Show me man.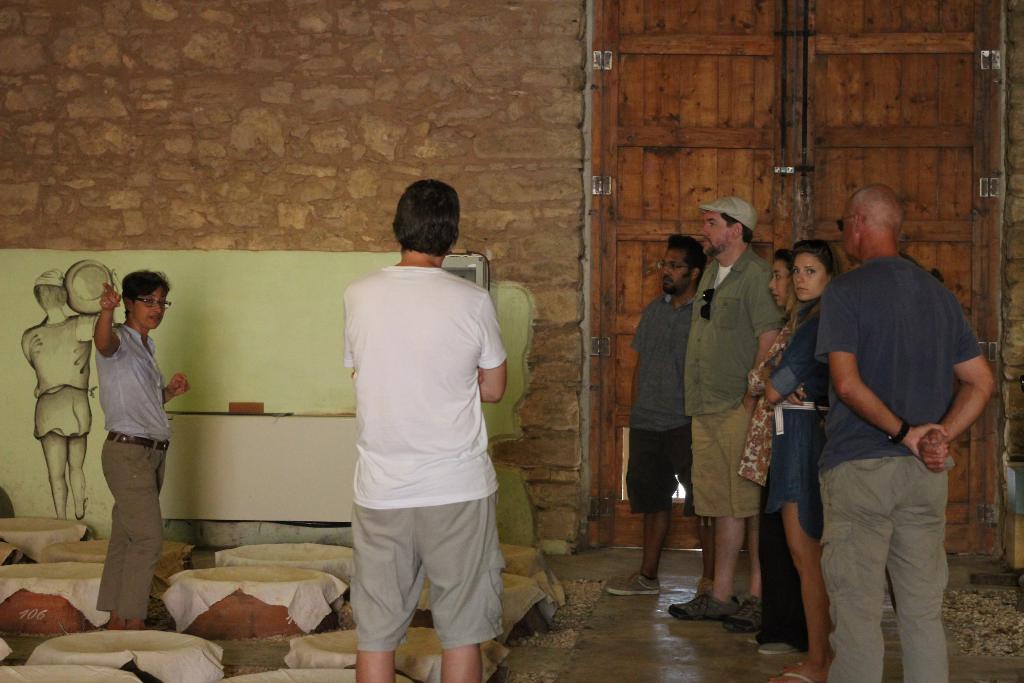
man is here: (left=797, top=159, right=984, bottom=682).
